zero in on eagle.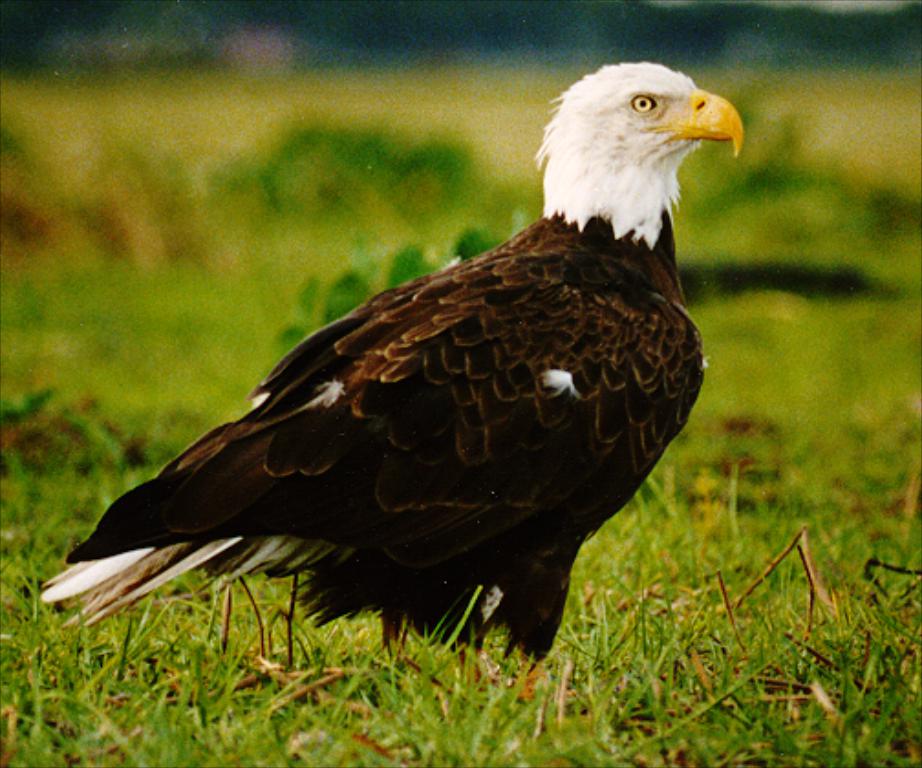
Zeroed in: locate(33, 66, 756, 647).
